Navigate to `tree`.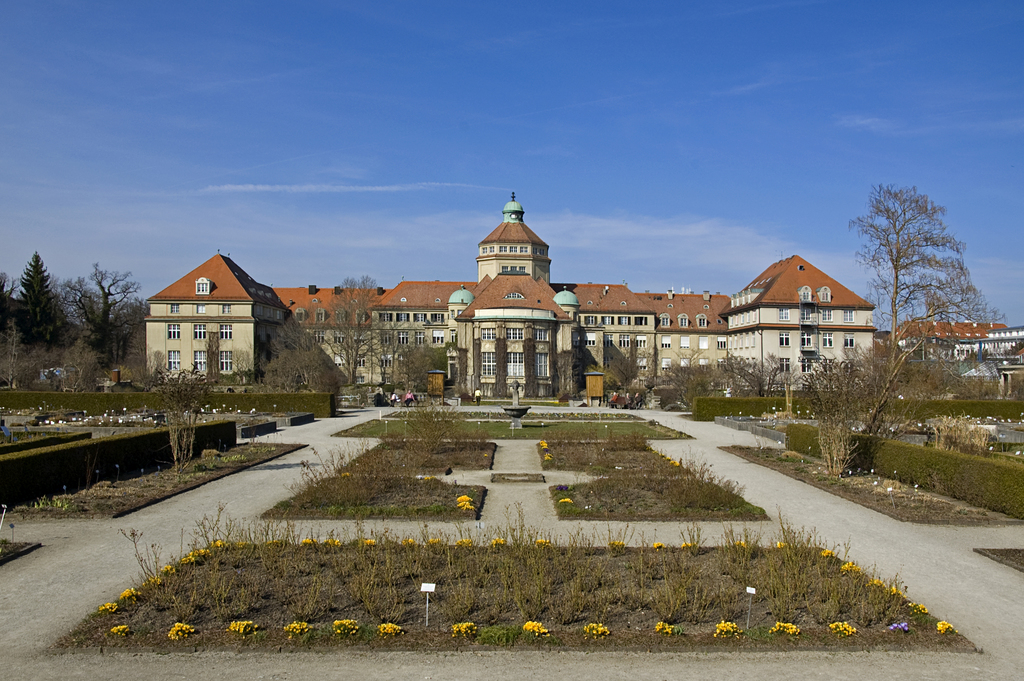
Navigation target: region(831, 186, 1007, 431).
